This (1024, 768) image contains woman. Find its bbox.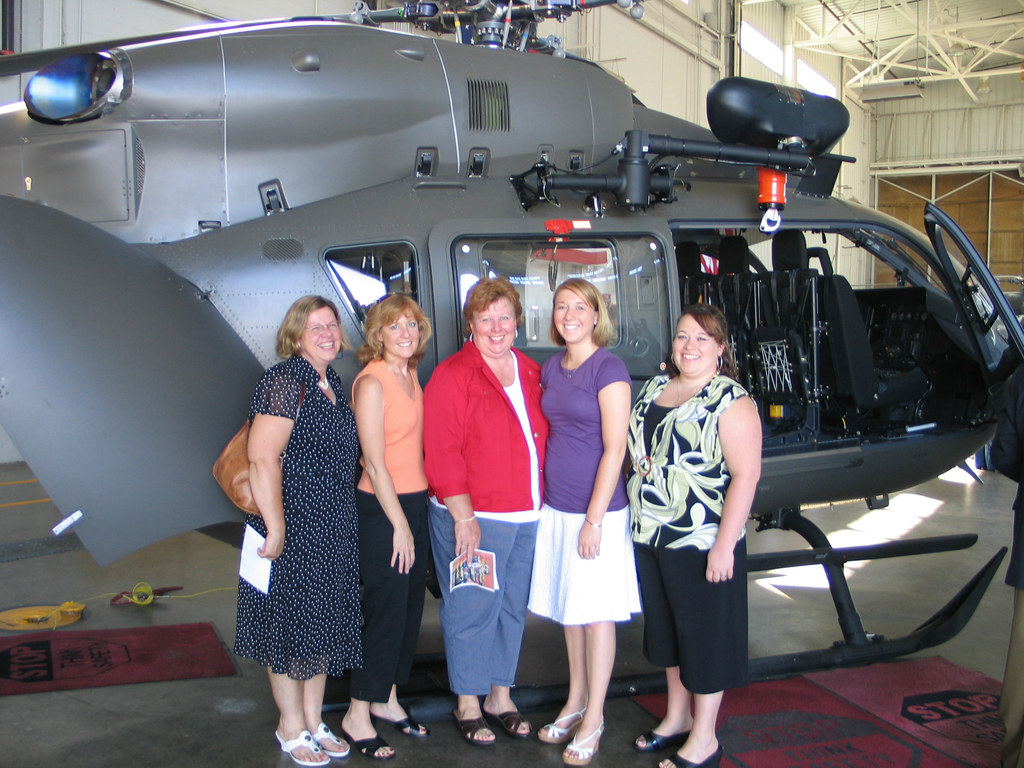
locate(237, 305, 360, 765).
